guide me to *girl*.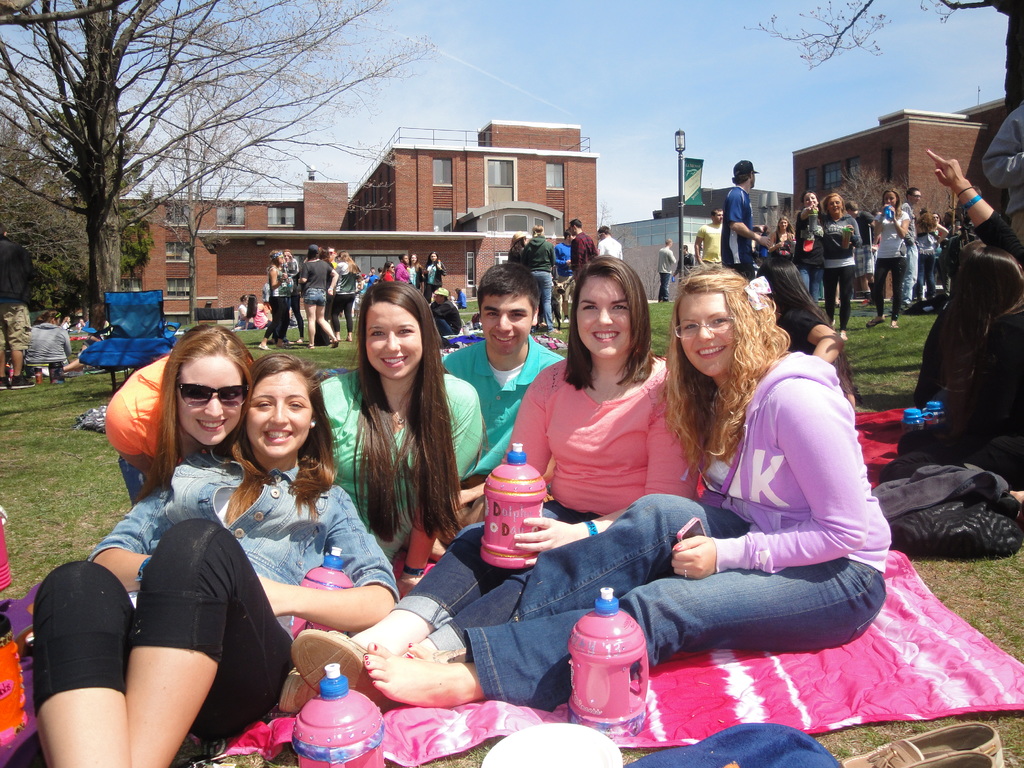
Guidance: rect(99, 330, 260, 505).
